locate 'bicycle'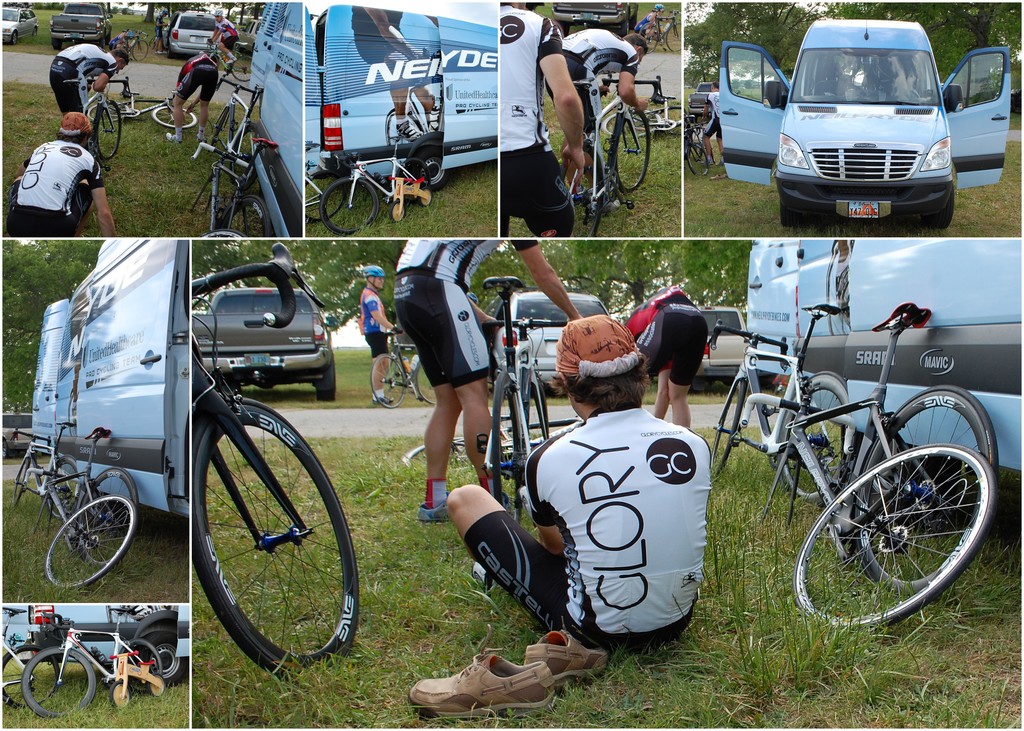
<box>88,86,201,126</box>
